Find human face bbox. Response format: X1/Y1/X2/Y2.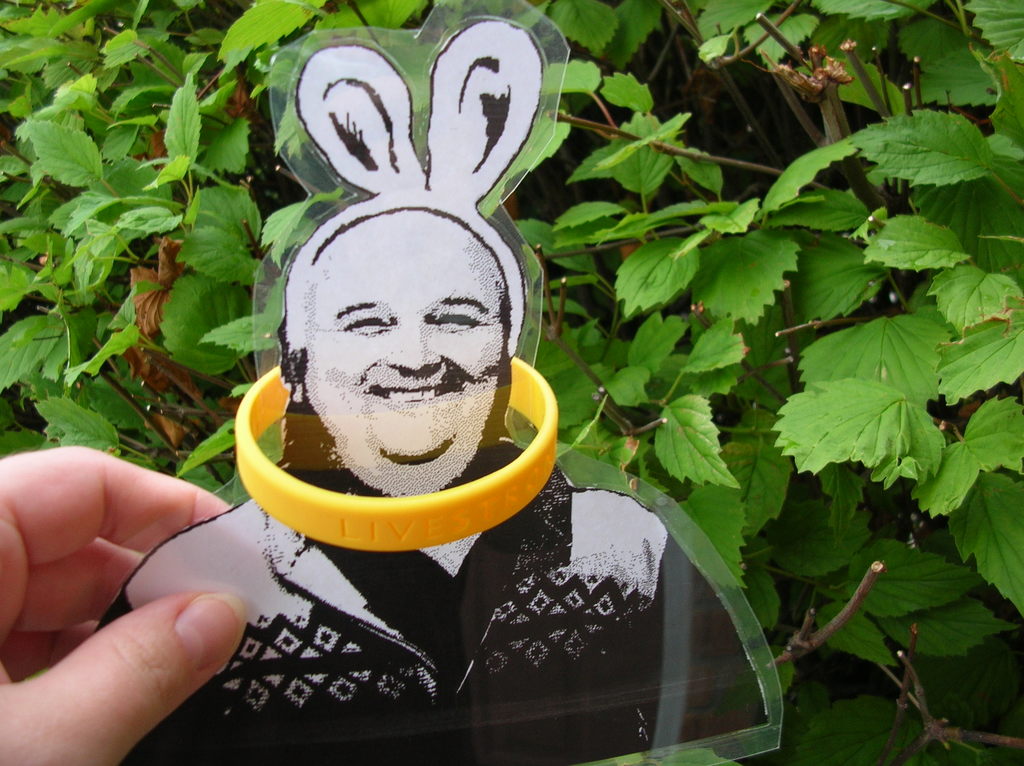
310/209/504/492.
